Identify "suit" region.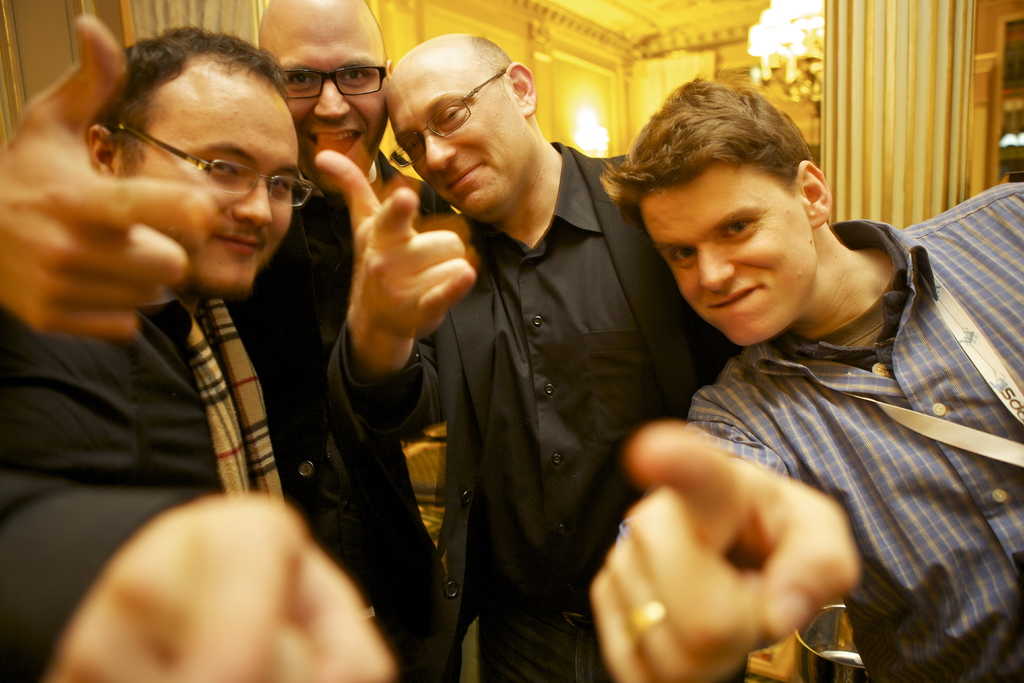
Region: x1=220 y1=147 x2=455 y2=682.
